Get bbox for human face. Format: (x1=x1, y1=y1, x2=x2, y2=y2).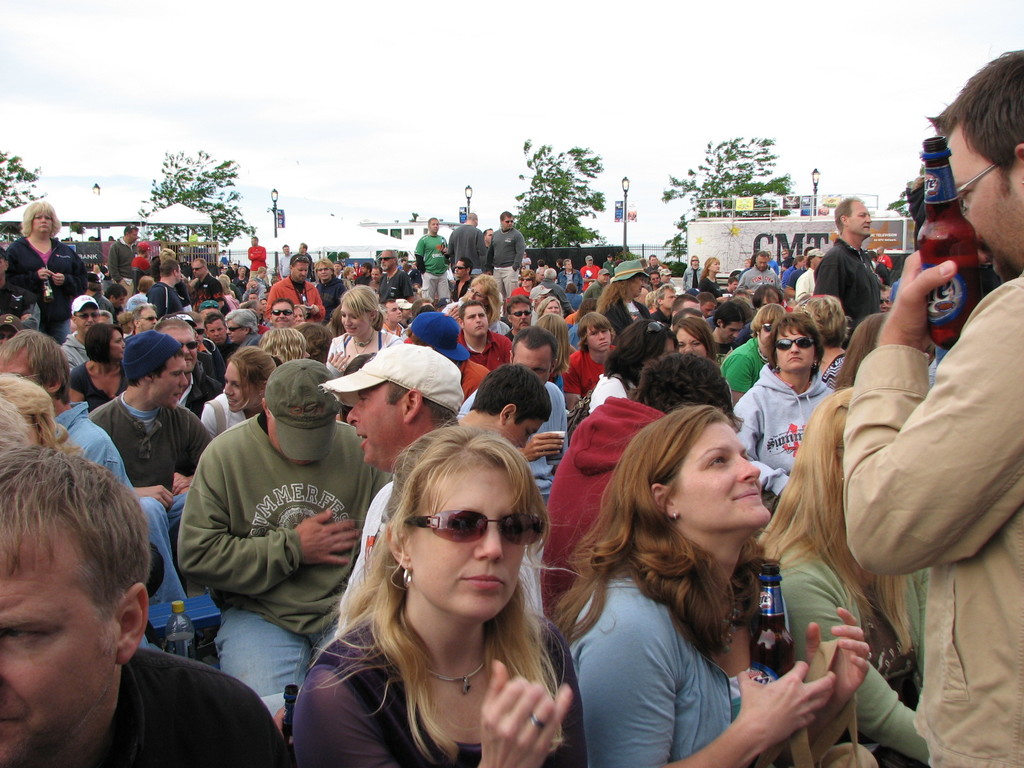
(x1=779, y1=324, x2=817, y2=378).
